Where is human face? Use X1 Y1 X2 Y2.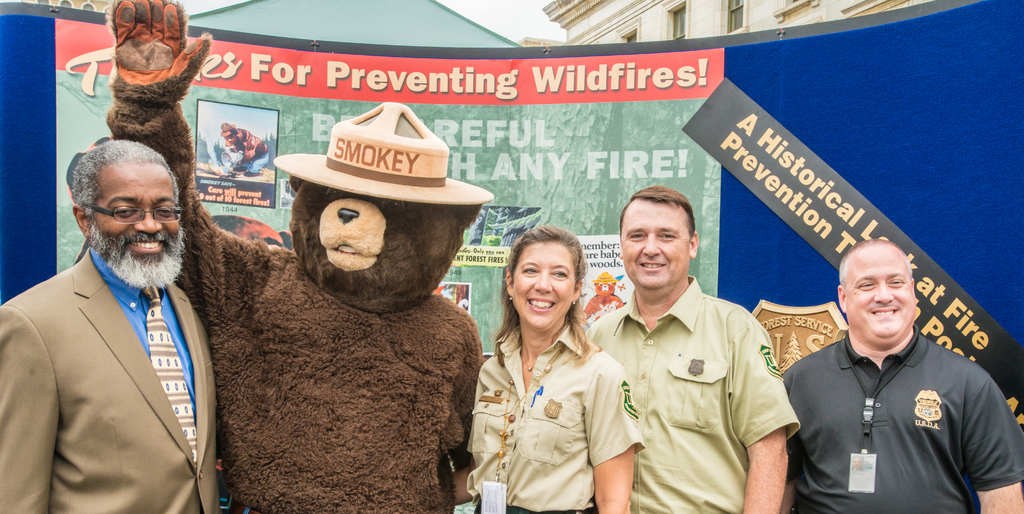
92 163 180 266.
